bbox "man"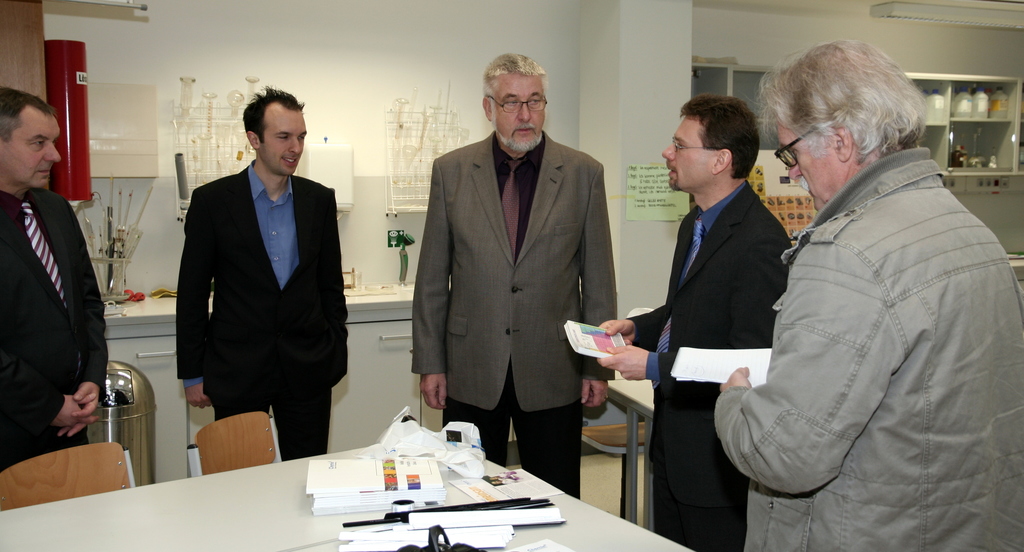
BBox(0, 88, 108, 476)
